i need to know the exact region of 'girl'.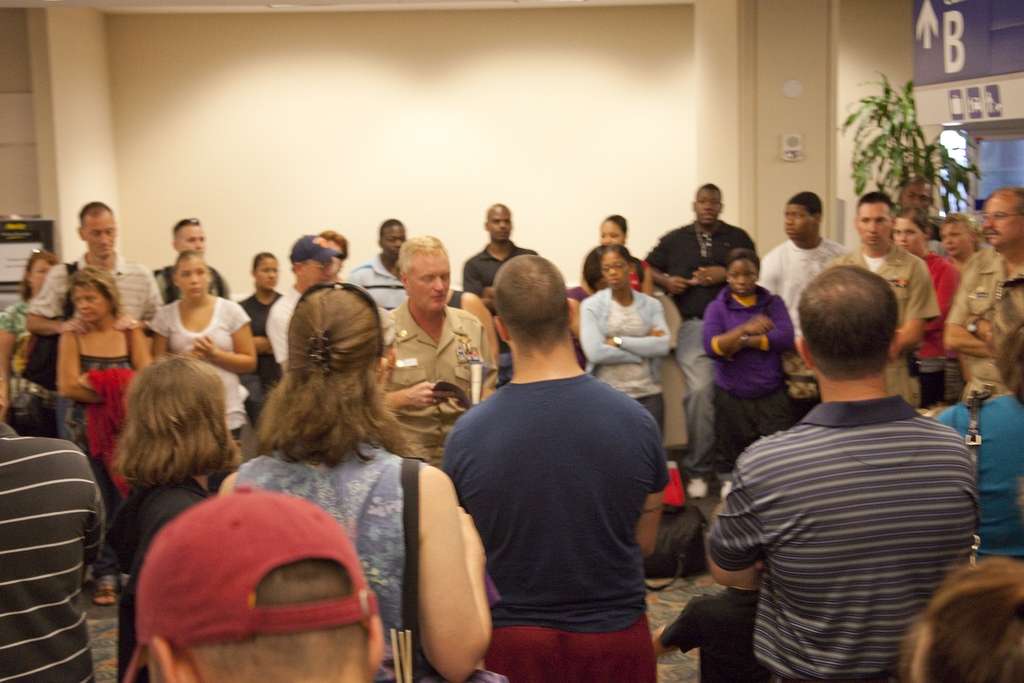
Region: bbox=[225, 279, 483, 682].
